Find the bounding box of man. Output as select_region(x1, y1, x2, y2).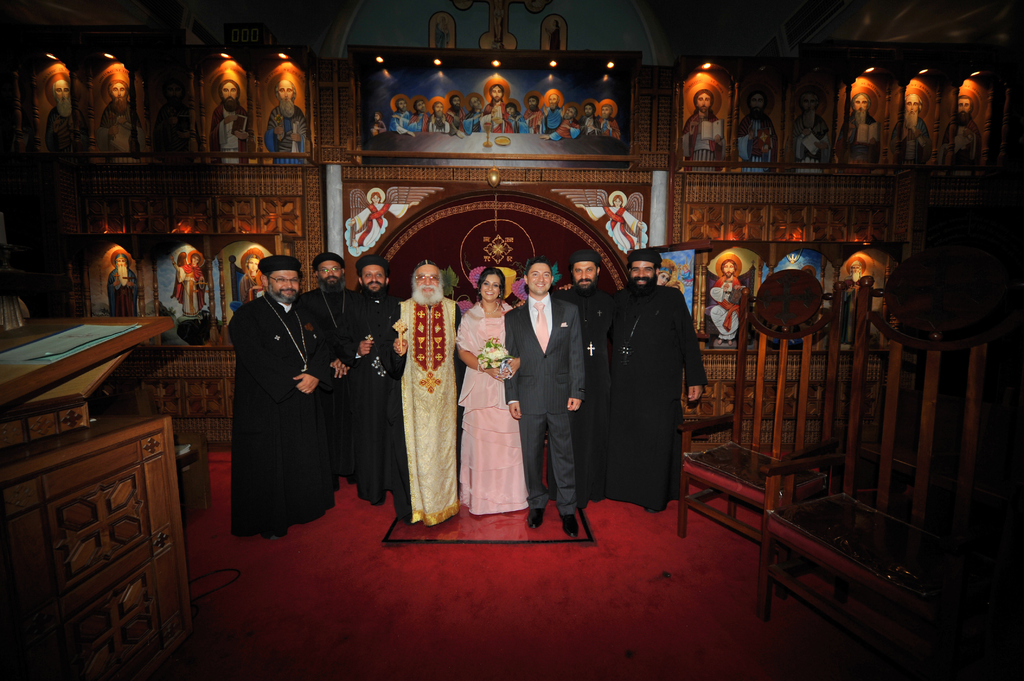
select_region(168, 251, 210, 315).
